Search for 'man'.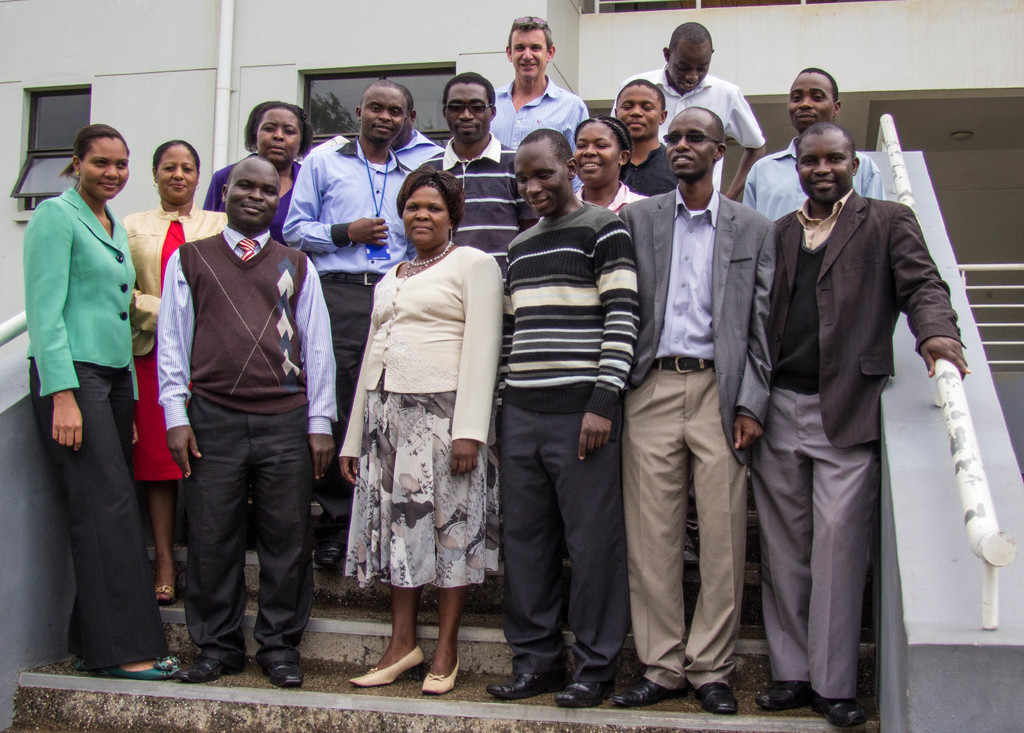
Found at left=276, top=82, right=417, bottom=568.
